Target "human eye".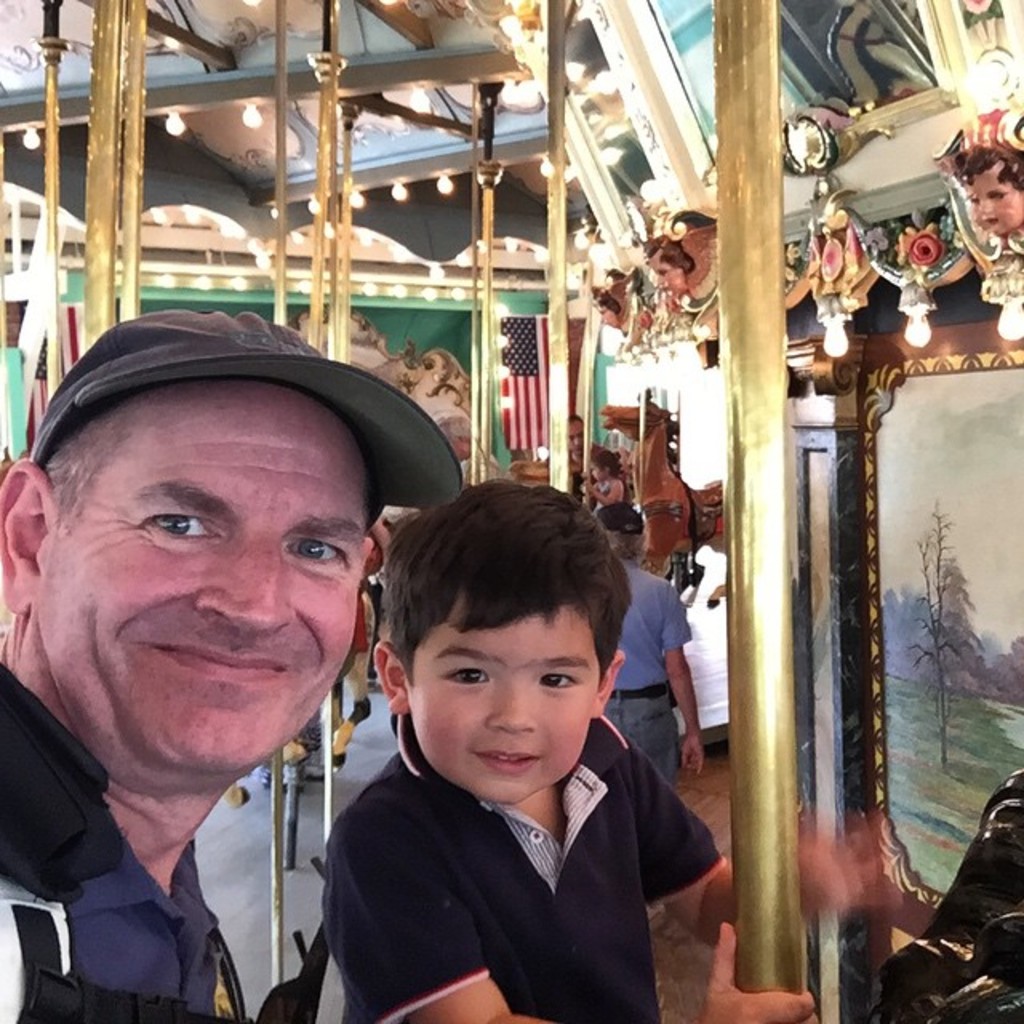
Target region: left=990, top=190, right=1010, bottom=205.
